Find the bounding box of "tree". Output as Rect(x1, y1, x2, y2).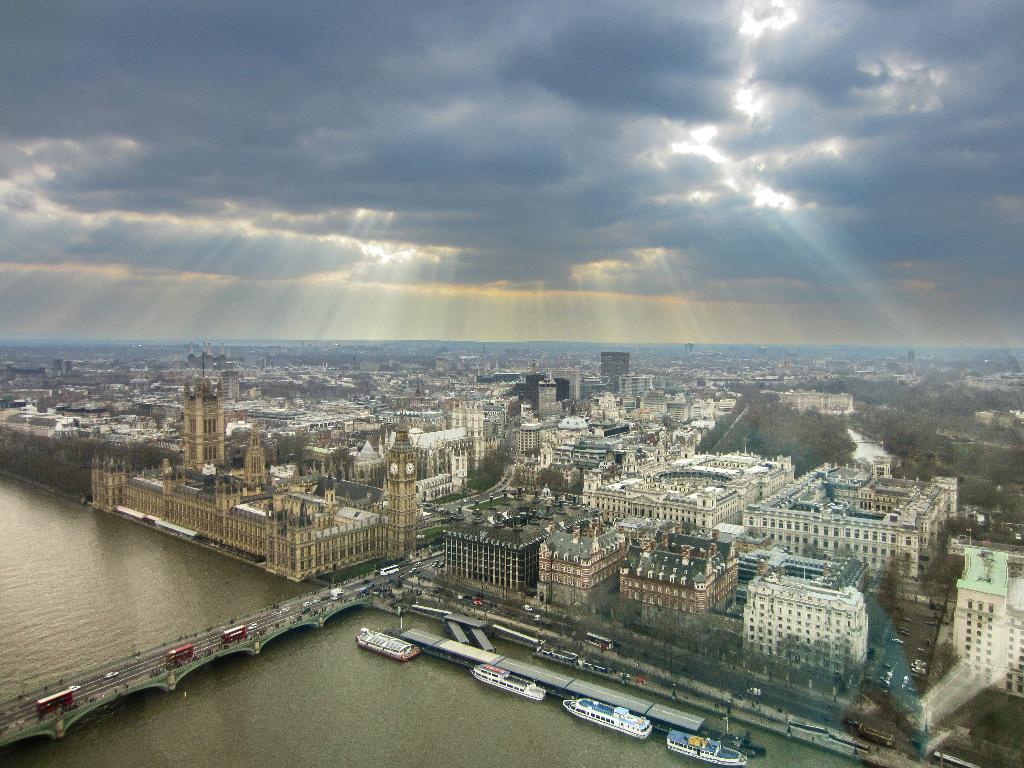
Rect(877, 566, 906, 621).
